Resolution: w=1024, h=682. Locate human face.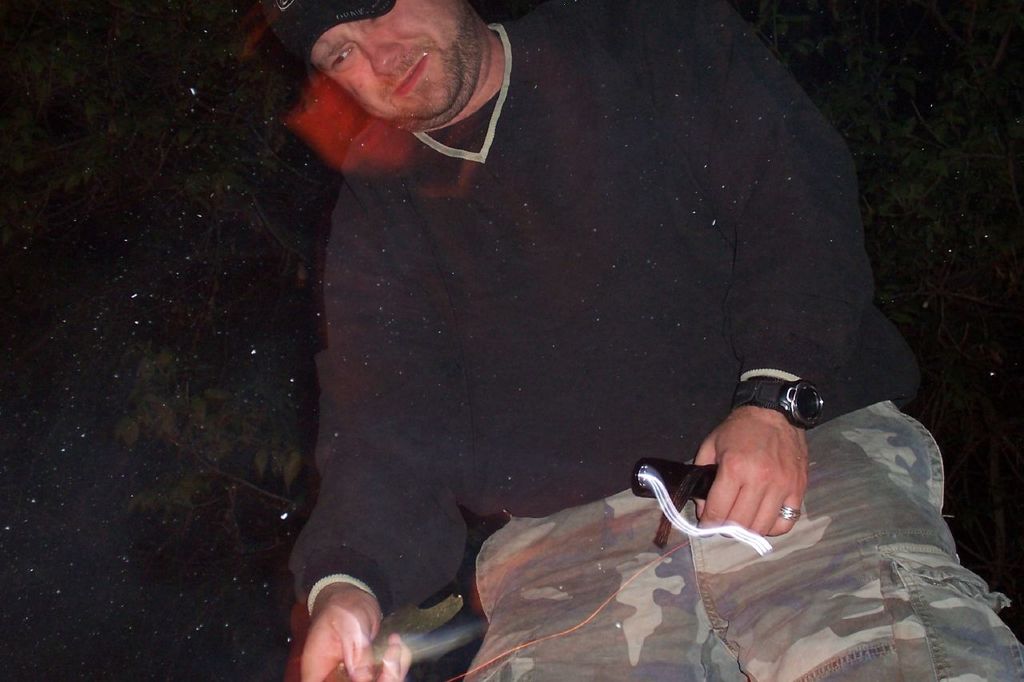
[303, 0, 482, 122].
